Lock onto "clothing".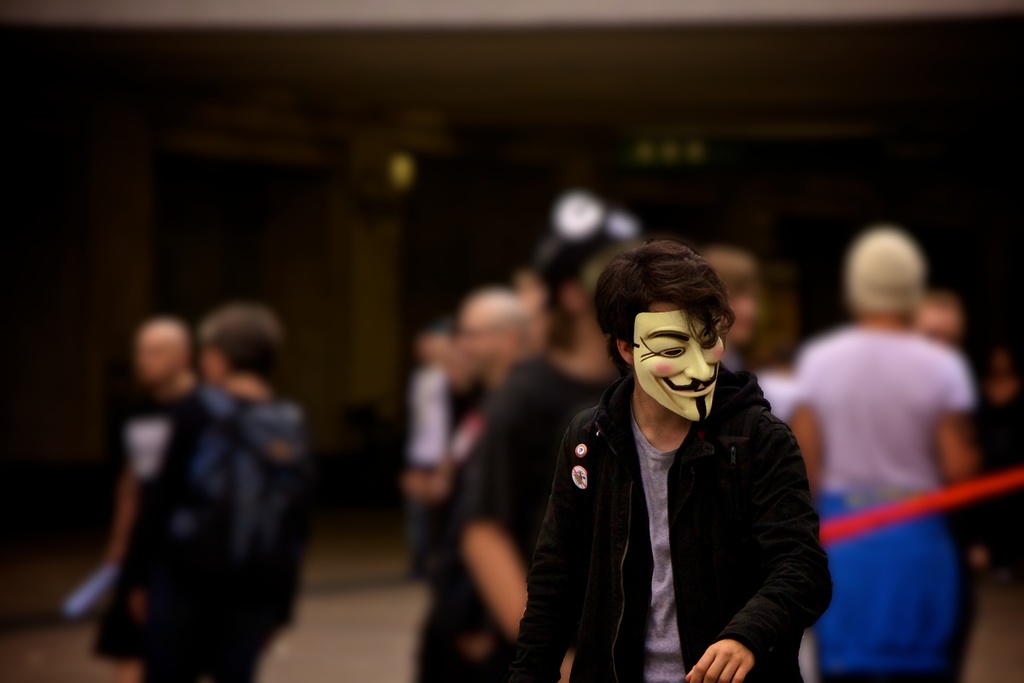
Locked: crop(443, 350, 611, 672).
